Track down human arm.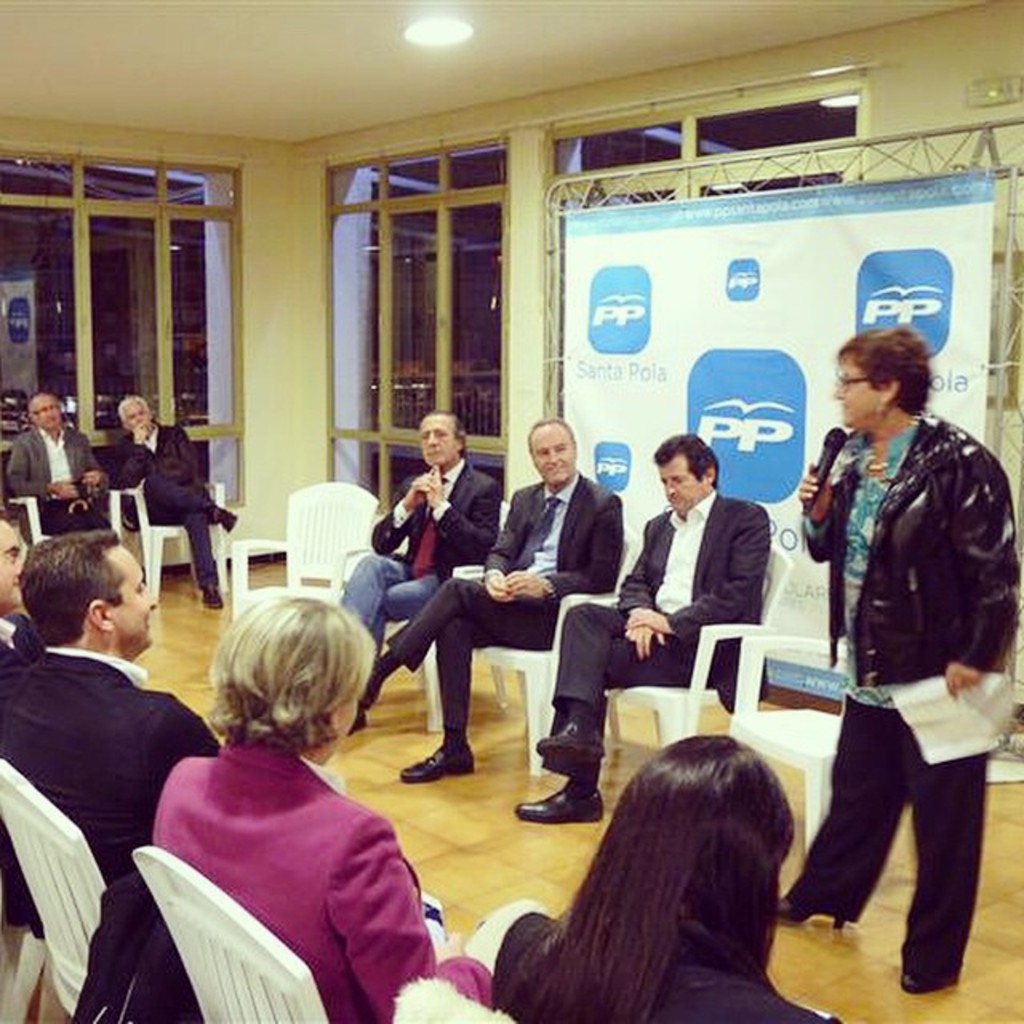
Tracked to 939,435,1018,696.
